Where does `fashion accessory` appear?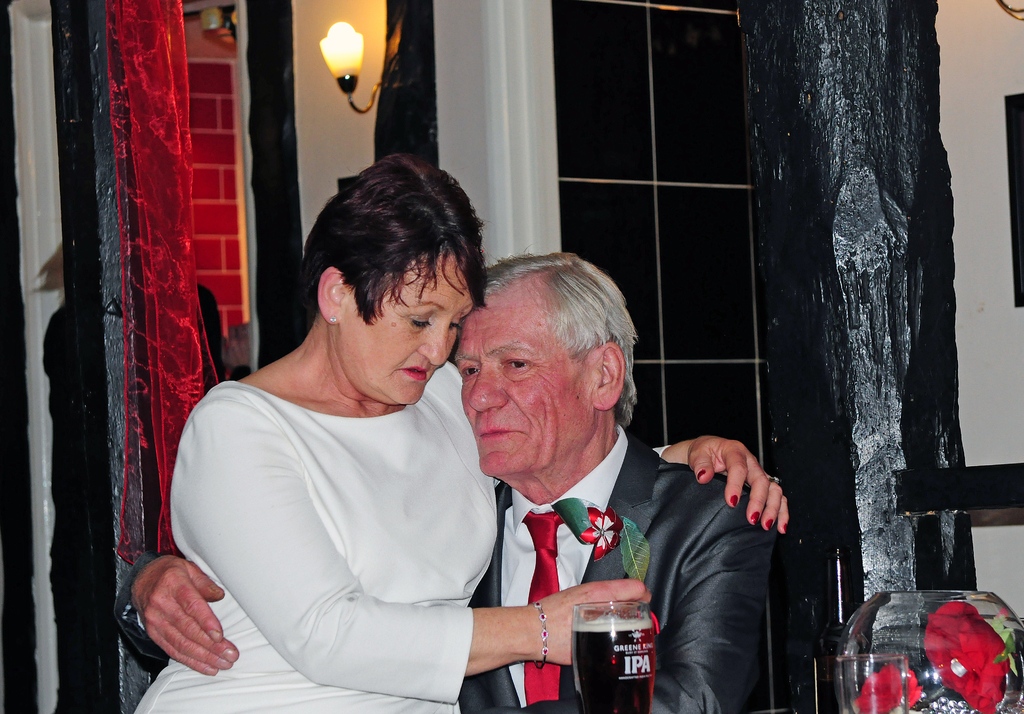
Appears at (left=327, top=314, right=340, bottom=327).
